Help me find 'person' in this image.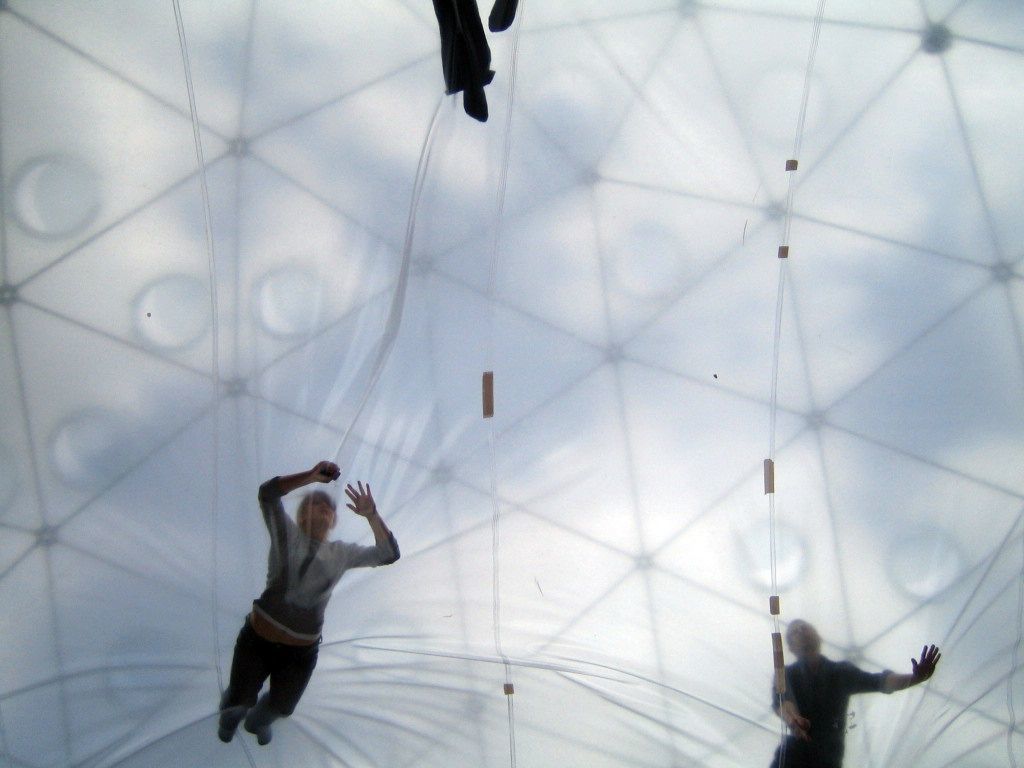
Found it: detection(209, 457, 403, 754).
